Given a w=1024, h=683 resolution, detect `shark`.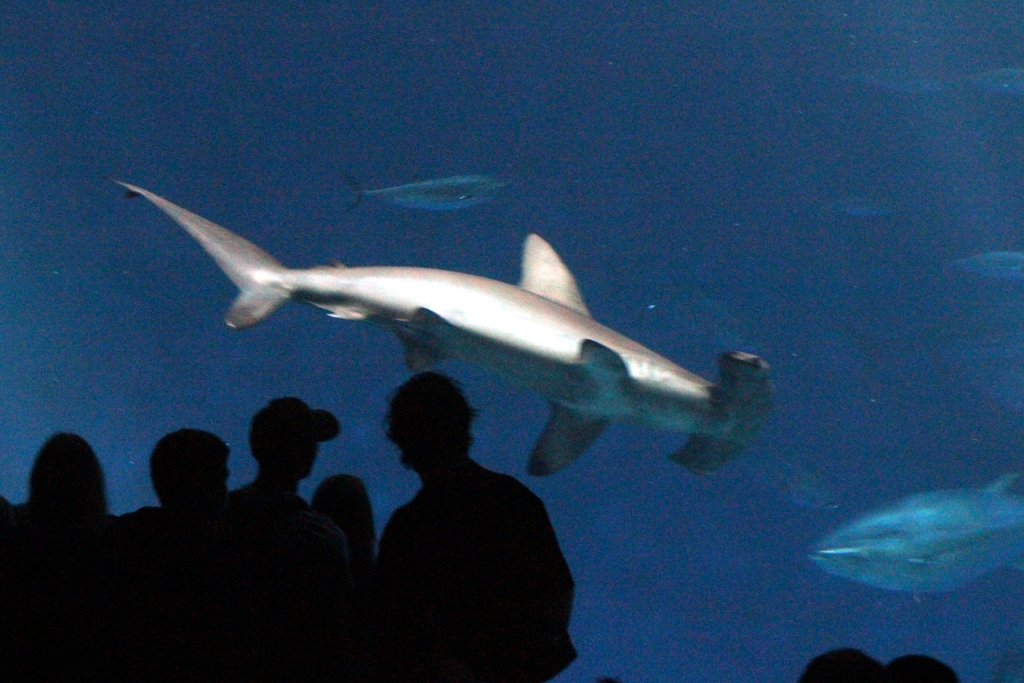
rect(131, 181, 775, 475).
